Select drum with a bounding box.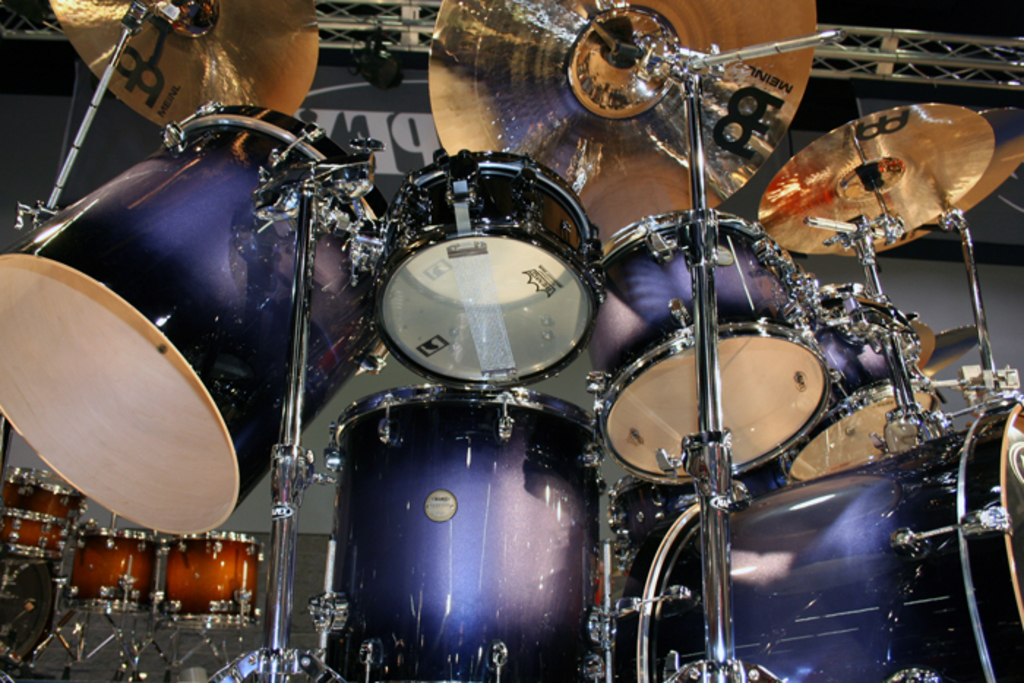
x1=63 y1=525 x2=164 y2=611.
